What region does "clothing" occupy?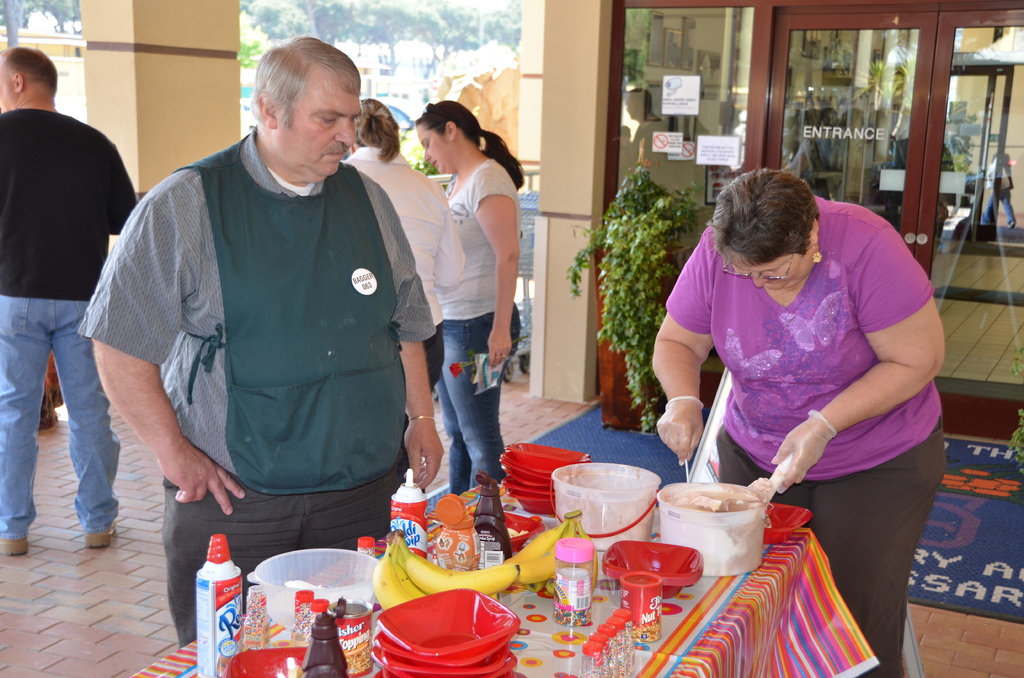
BBox(982, 154, 1016, 224).
